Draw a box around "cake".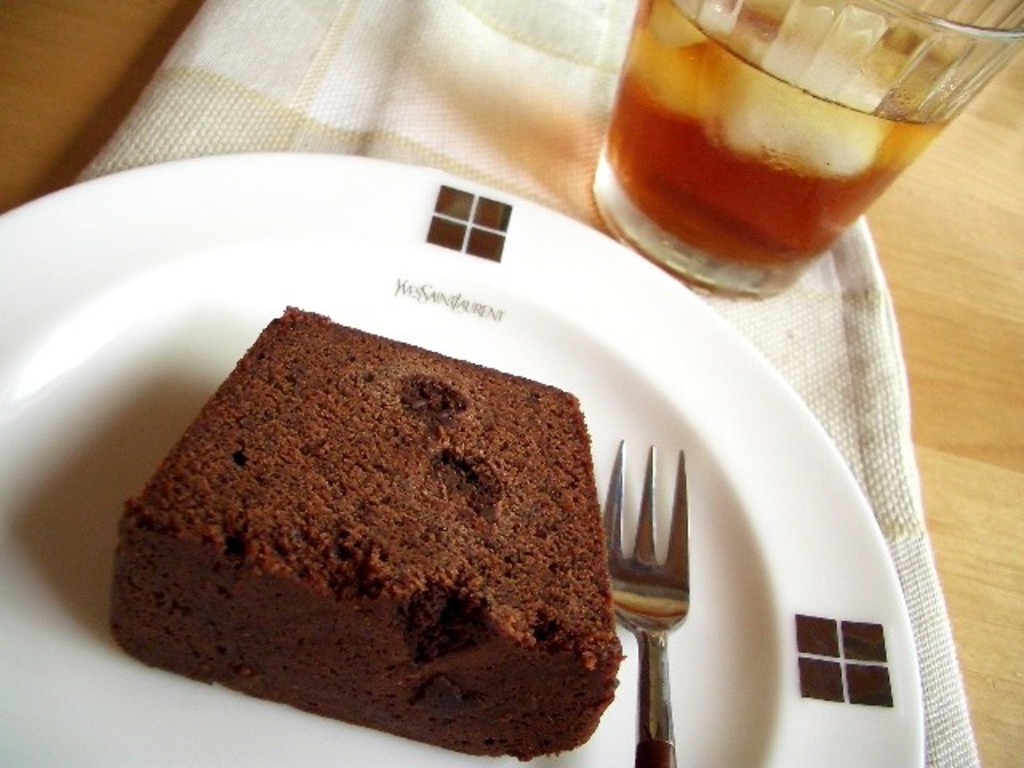
[left=118, top=306, right=626, bottom=760].
